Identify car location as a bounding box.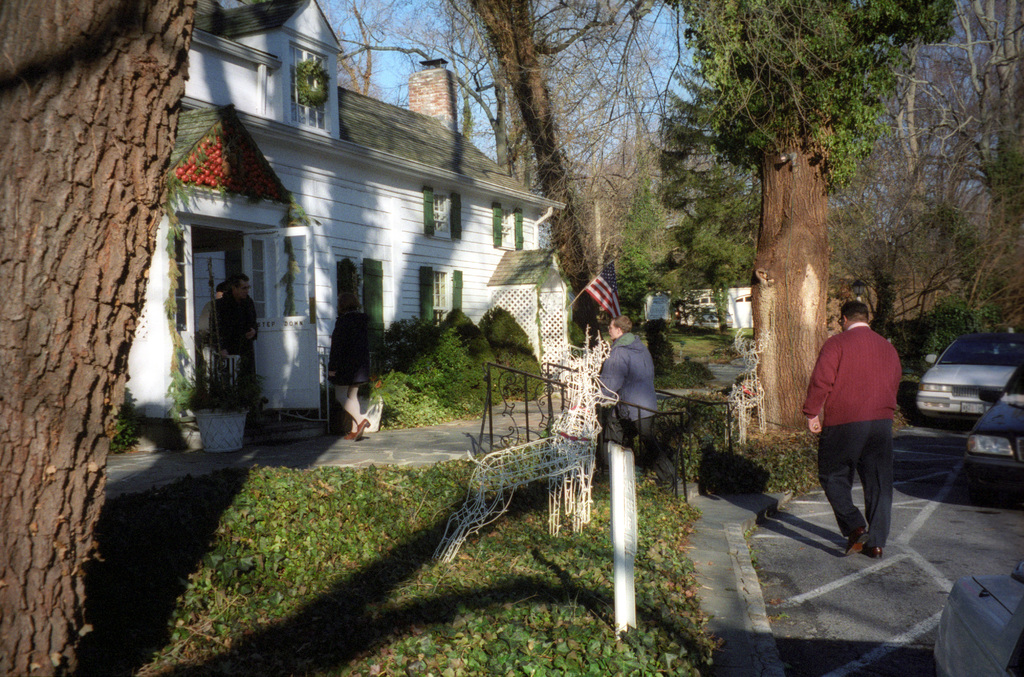
916, 327, 1023, 424.
